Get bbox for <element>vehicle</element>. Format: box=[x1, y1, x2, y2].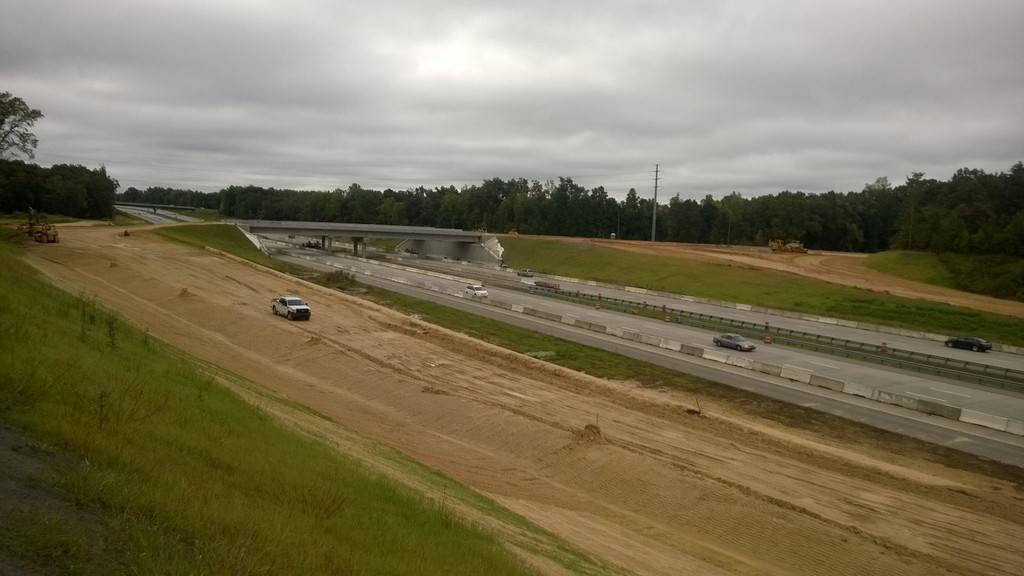
box=[711, 328, 758, 351].
